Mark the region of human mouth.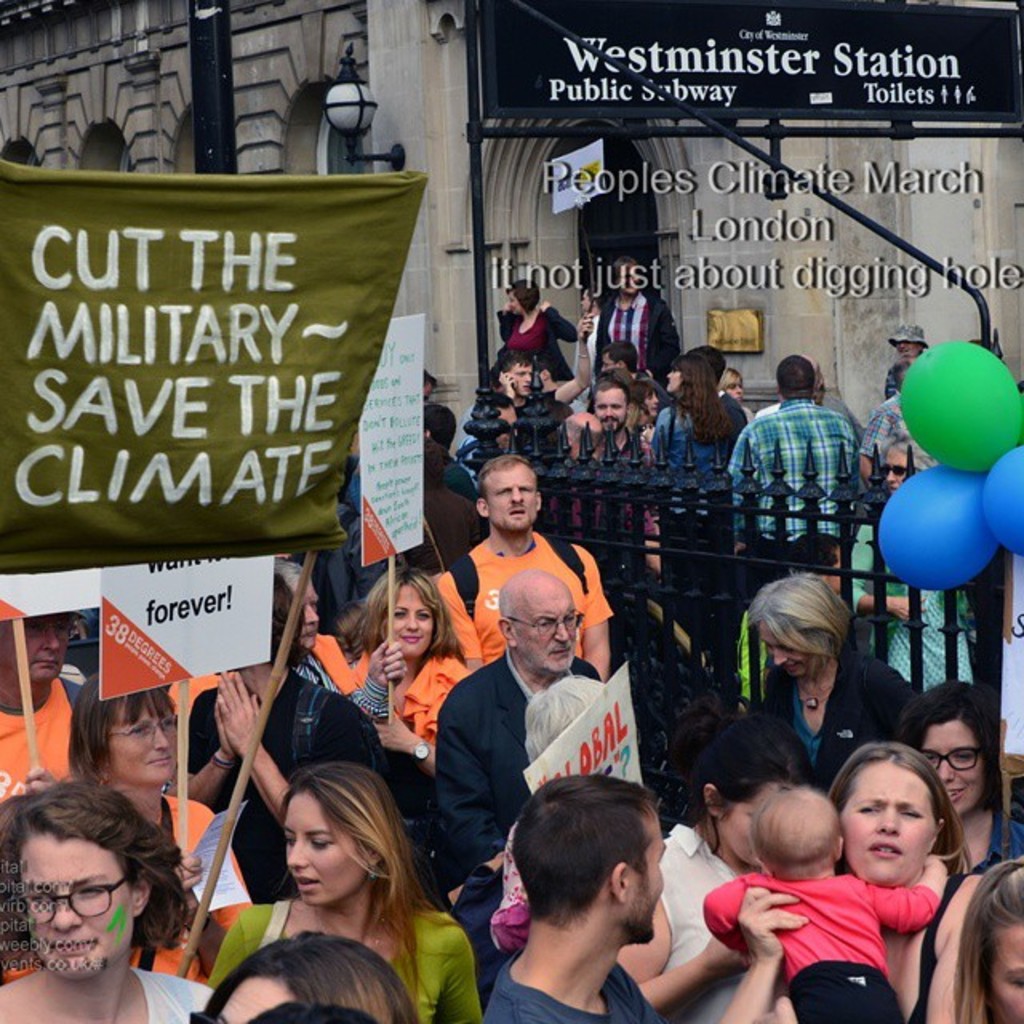
Region: left=510, top=510, right=531, bottom=514.
